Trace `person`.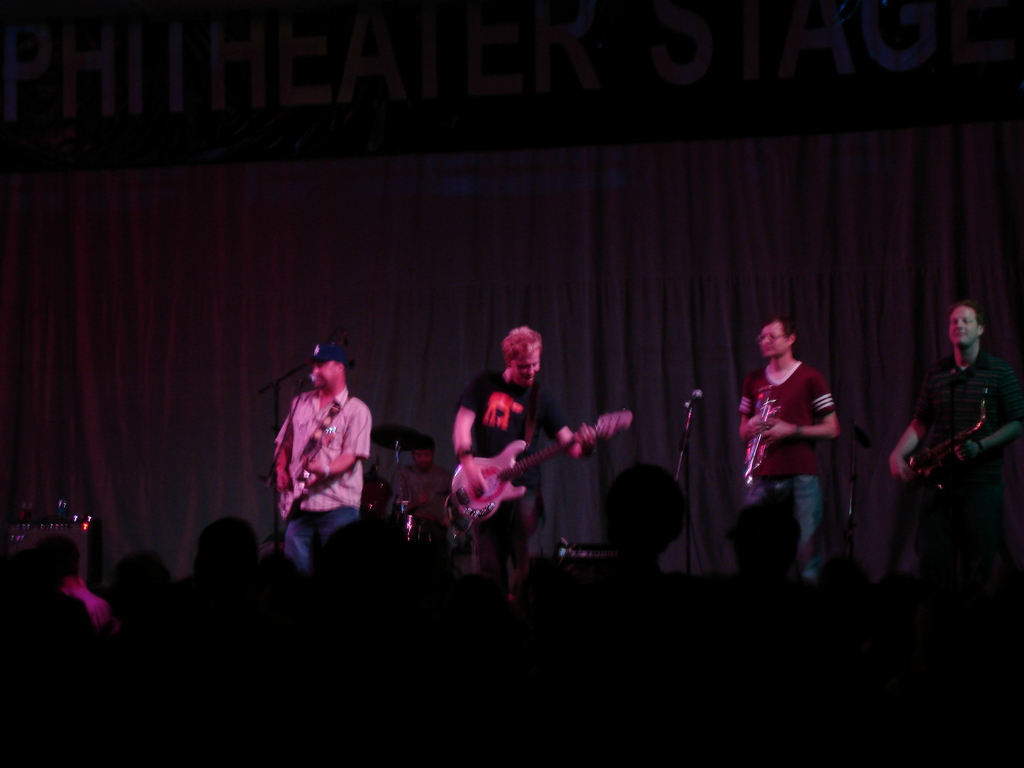
Traced to (449,323,600,596).
